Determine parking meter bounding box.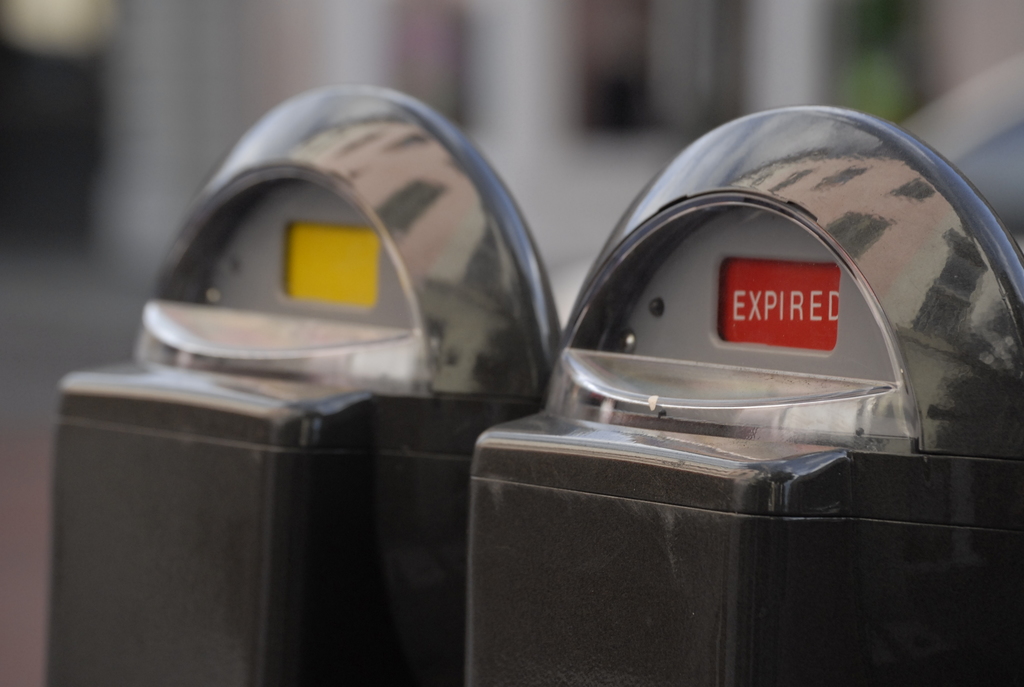
Determined: (51, 81, 1023, 686).
